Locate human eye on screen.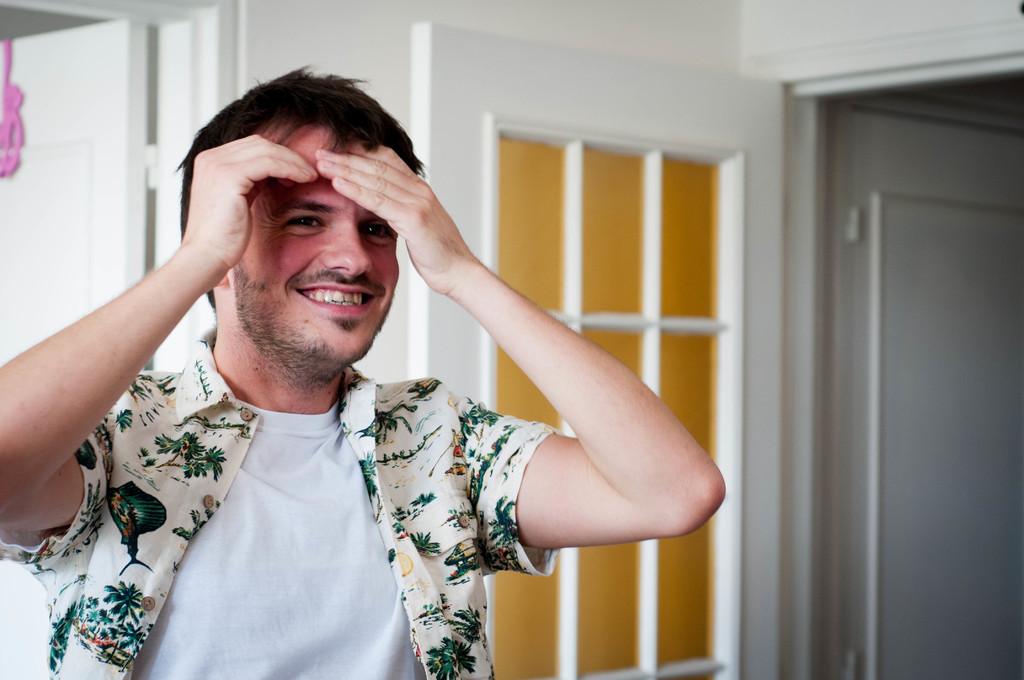
On screen at x1=359 y1=218 x2=395 y2=247.
